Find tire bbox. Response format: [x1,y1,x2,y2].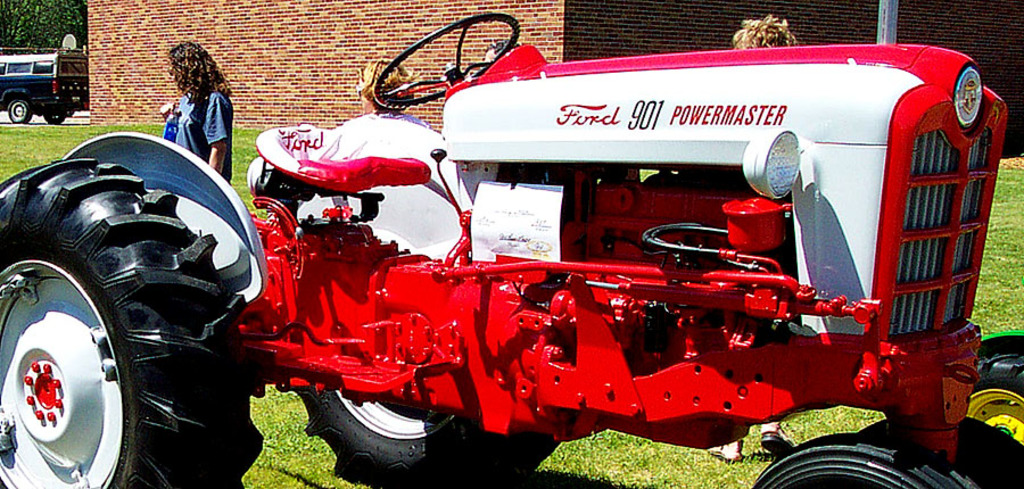
[967,351,1023,448].
